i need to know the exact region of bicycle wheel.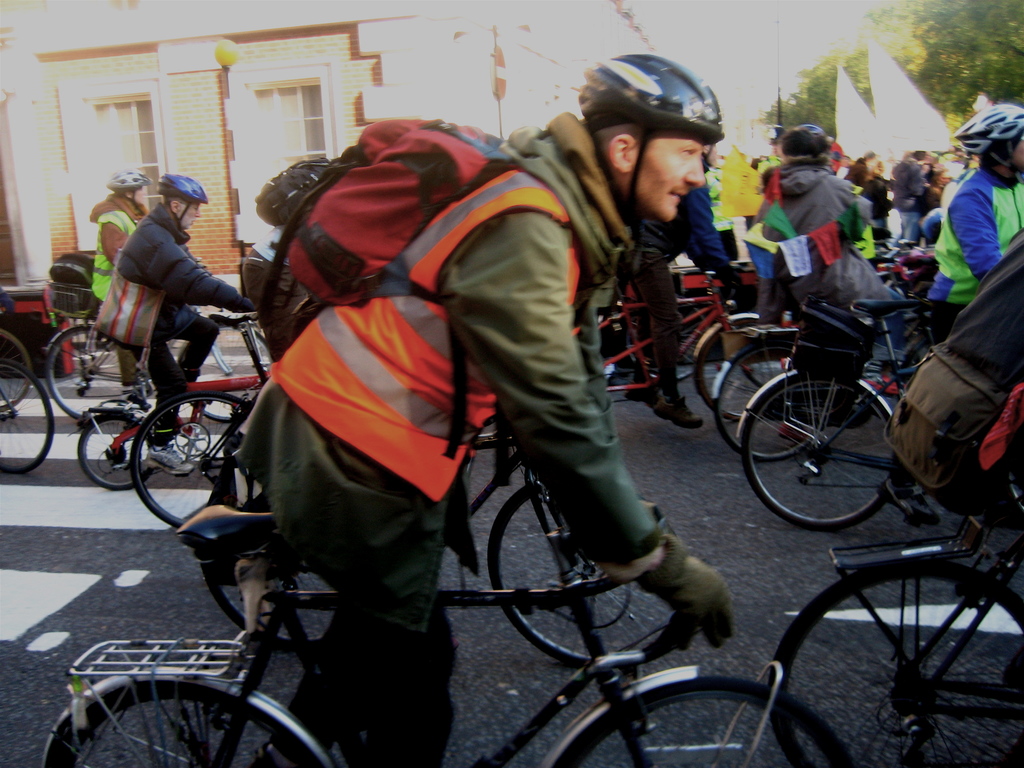
Region: 211,545,340,650.
